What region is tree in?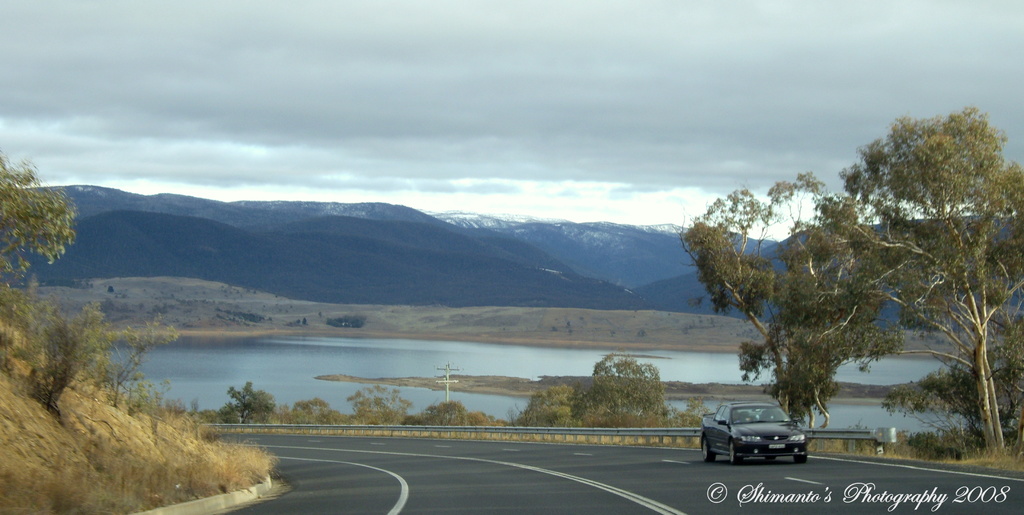
[left=674, top=166, right=911, bottom=428].
